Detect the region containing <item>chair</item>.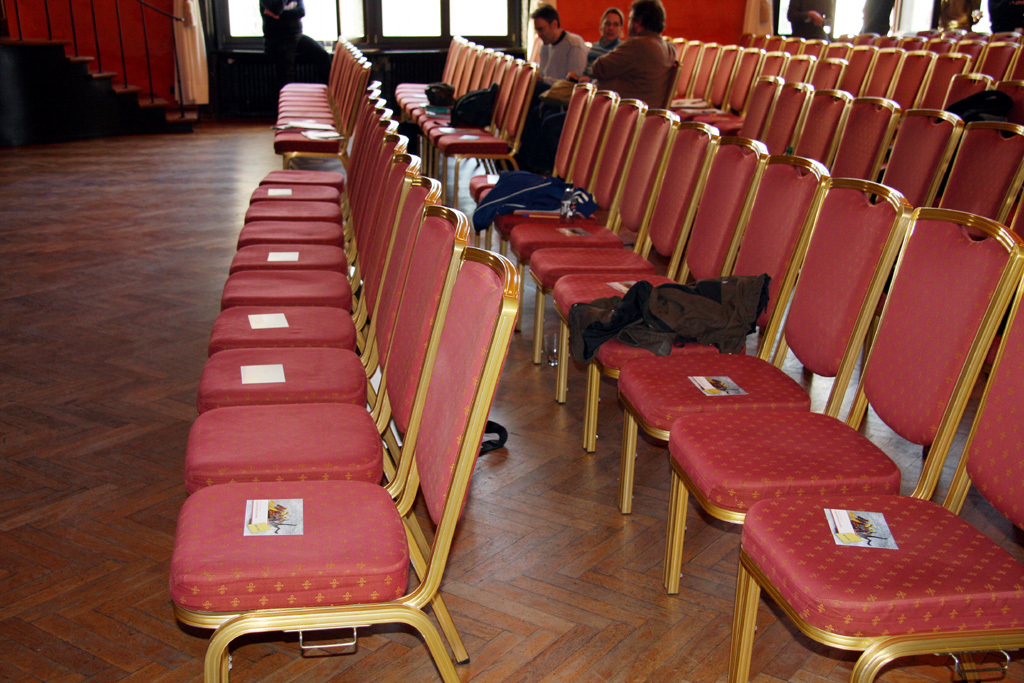
<box>509,107,680,268</box>.
